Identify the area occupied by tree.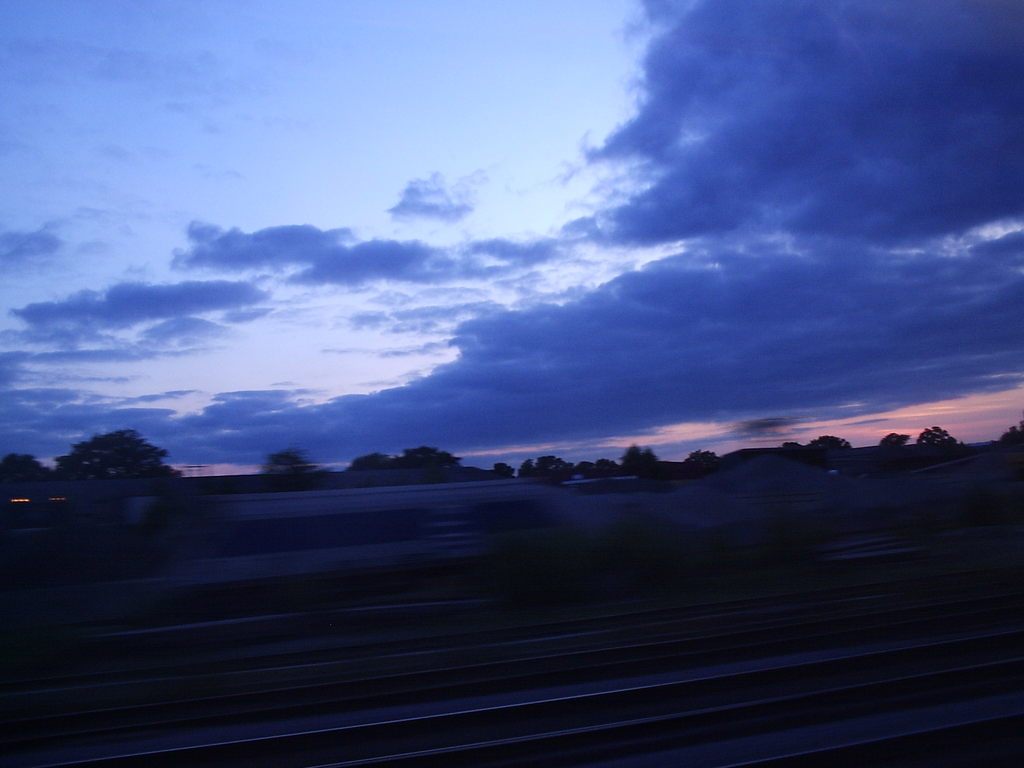
Area: [345, 452, 397, 471].
